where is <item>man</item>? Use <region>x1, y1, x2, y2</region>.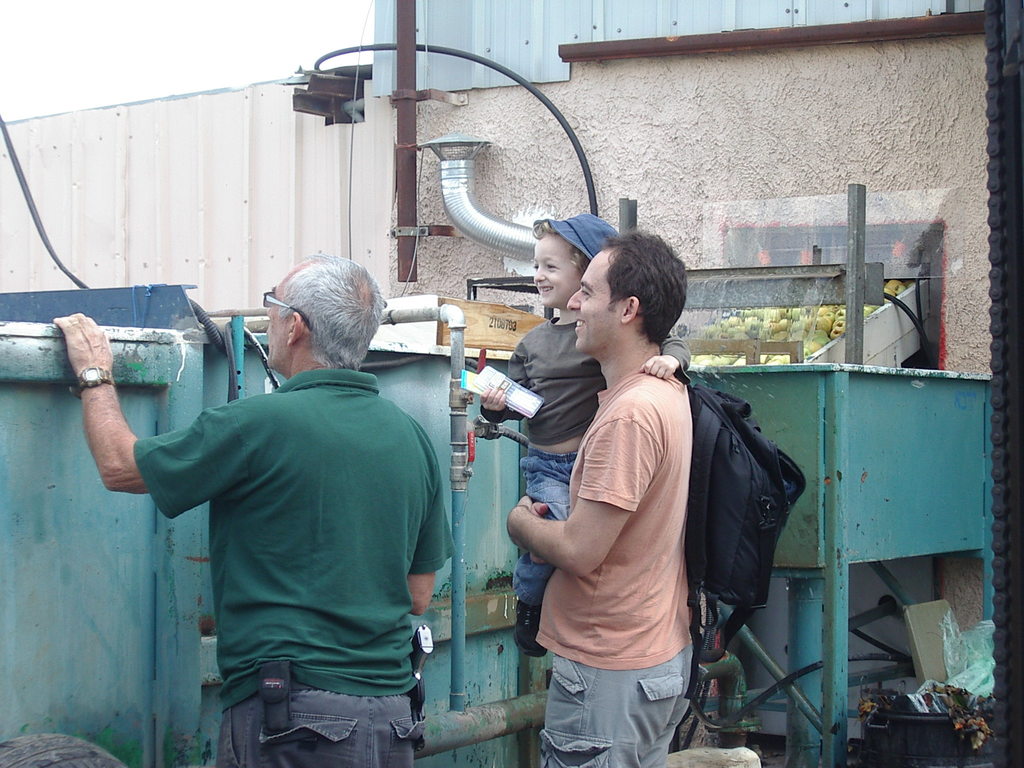
<region>499, 214, 786, 767</region>.
